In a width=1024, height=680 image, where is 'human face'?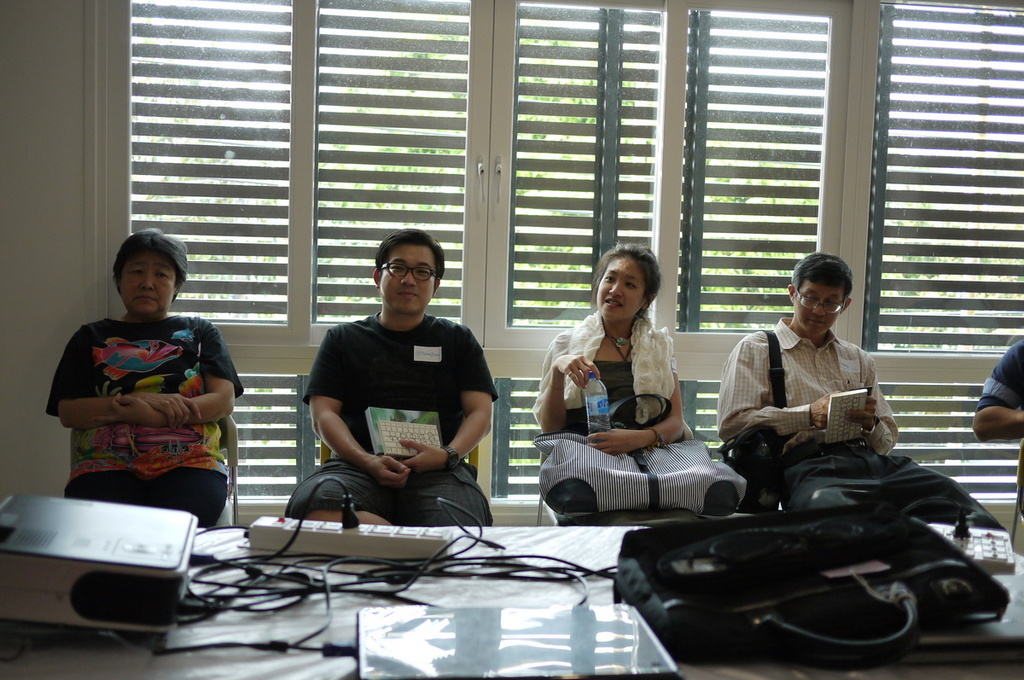
[left=794, top=289, right=838, bottom=340].
